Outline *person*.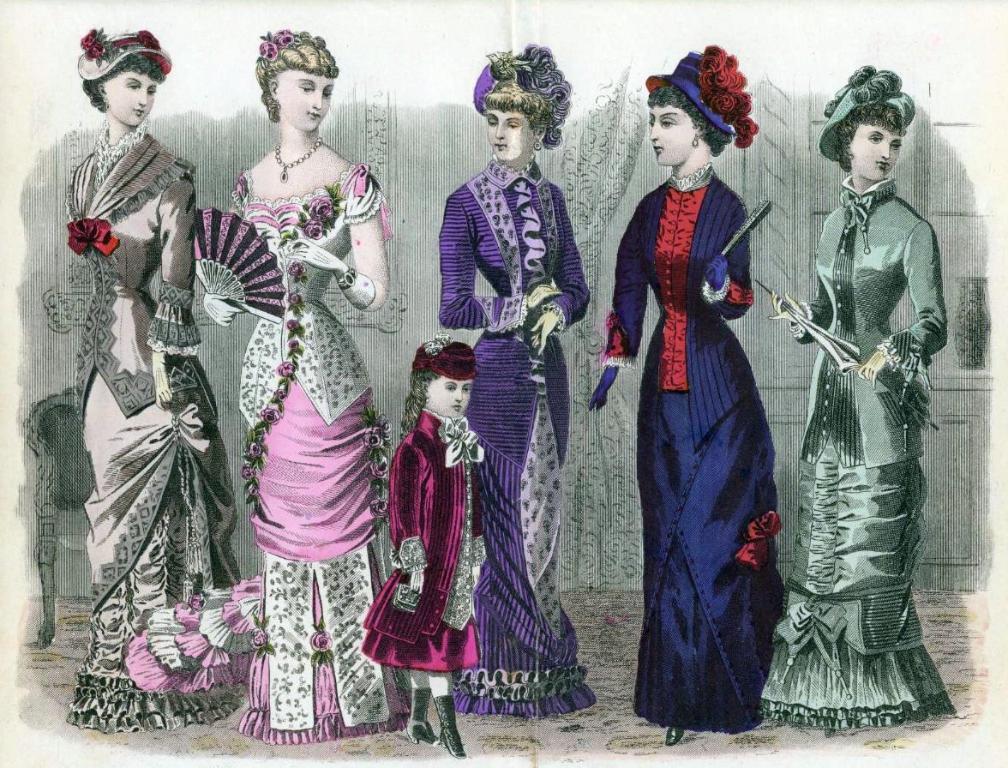
Outline: {"left": 583, "top": 38, "right": 789, "bottom": 756}.
